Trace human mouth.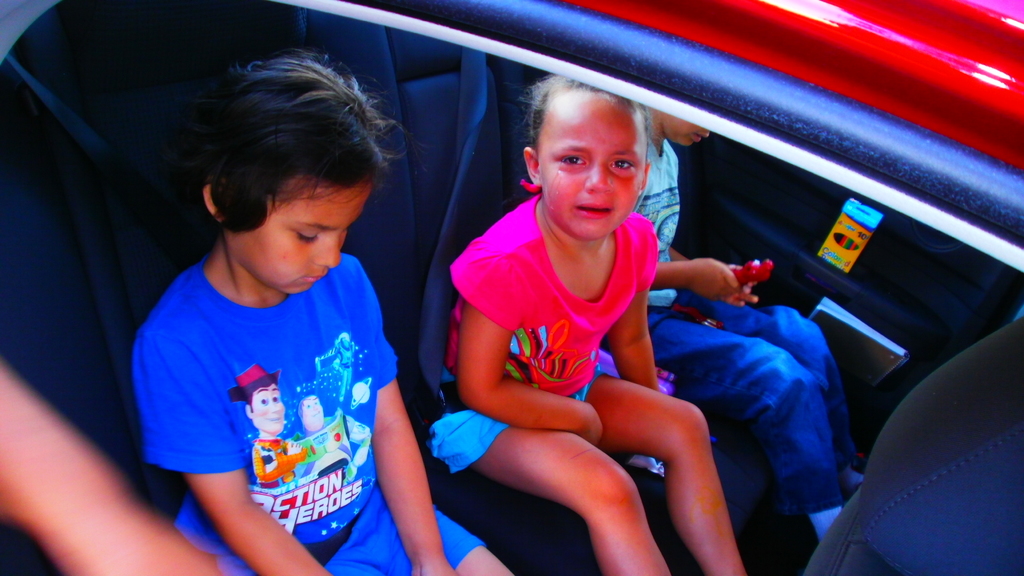
Traced to pyautogui.locateOnScreen(573, 203, 614, 219).
